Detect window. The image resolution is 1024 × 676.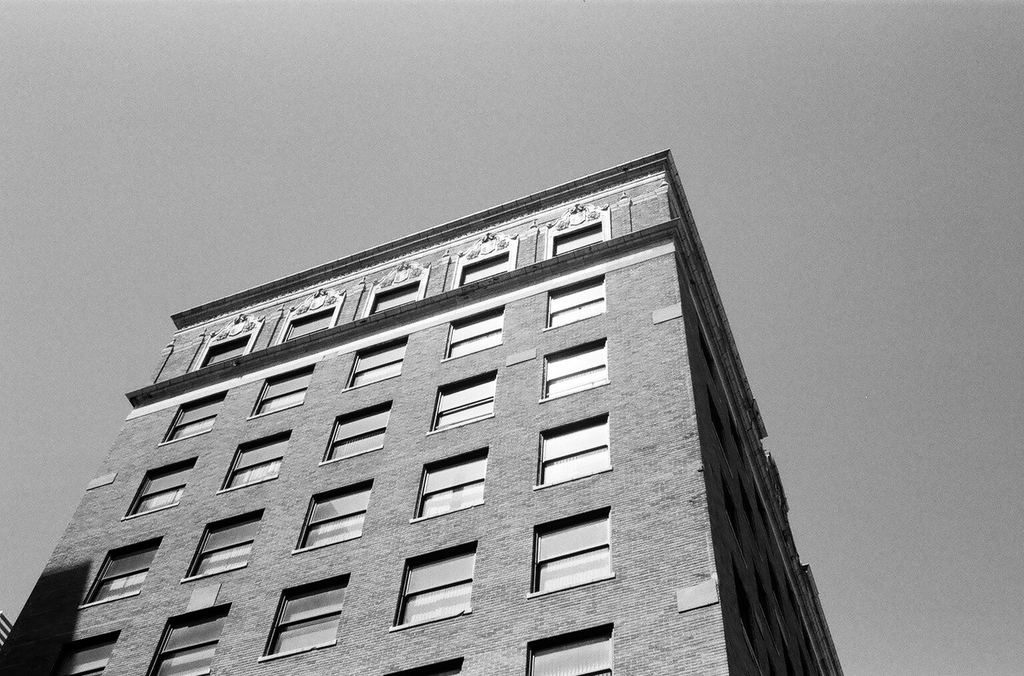
[x1=249, y1=364, x2=308, y2=421].
